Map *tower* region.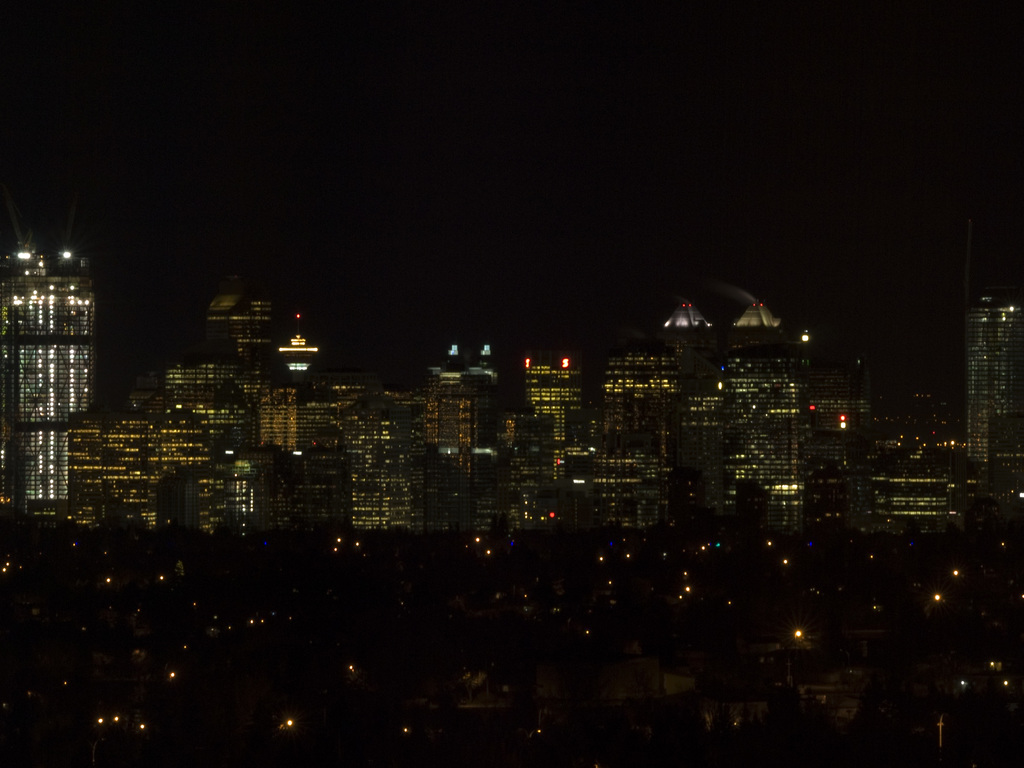
Mapped to crop(676, 282, 740, 490).
